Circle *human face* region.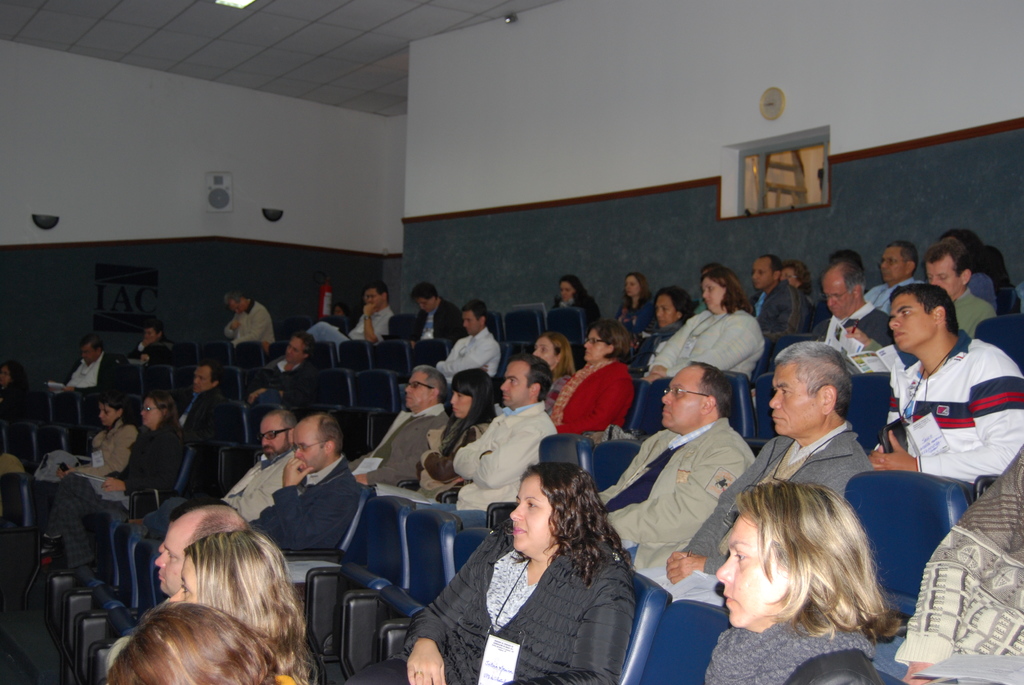
Region: [451, 391, 470, 418].
